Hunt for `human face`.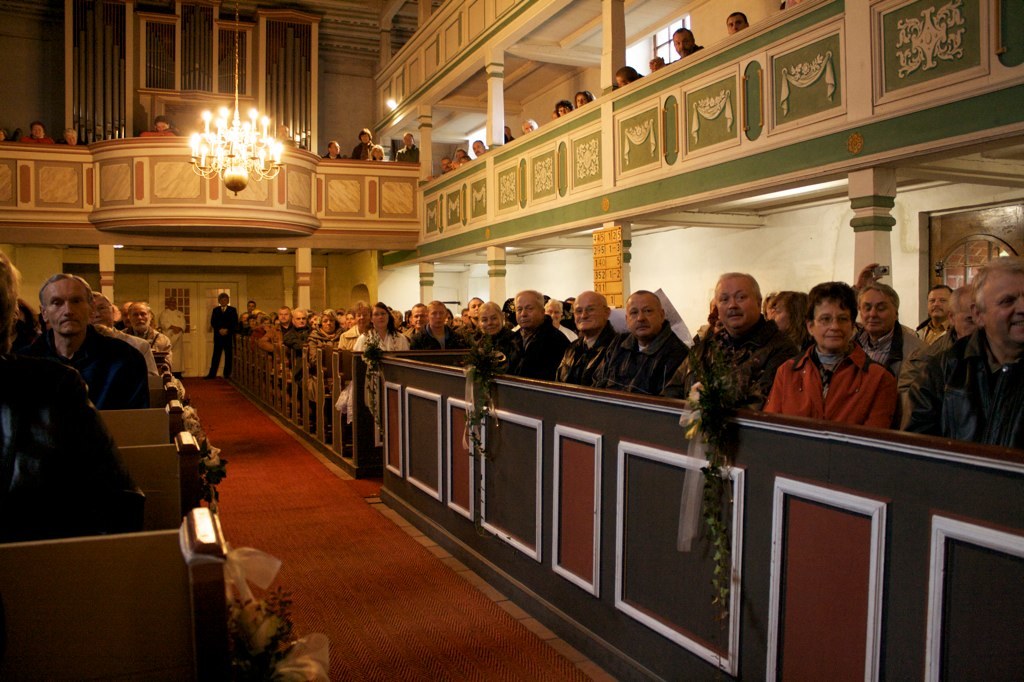
Hunted down at Rect(119, 308, 129, 320).
